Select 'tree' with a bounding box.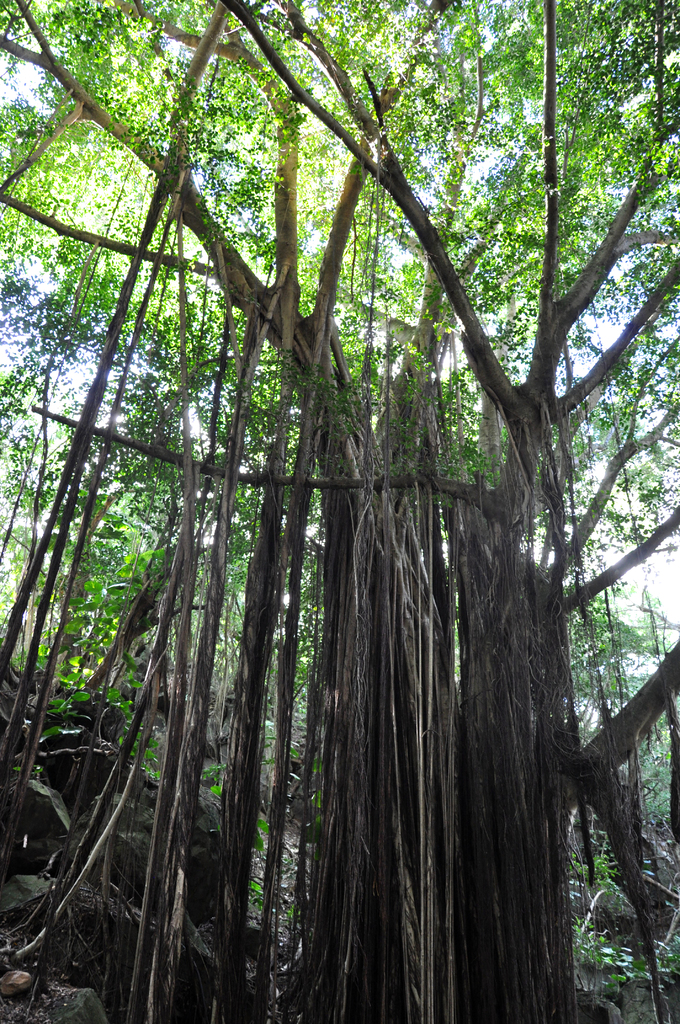
Rect(0, 0, 679, 1023).
